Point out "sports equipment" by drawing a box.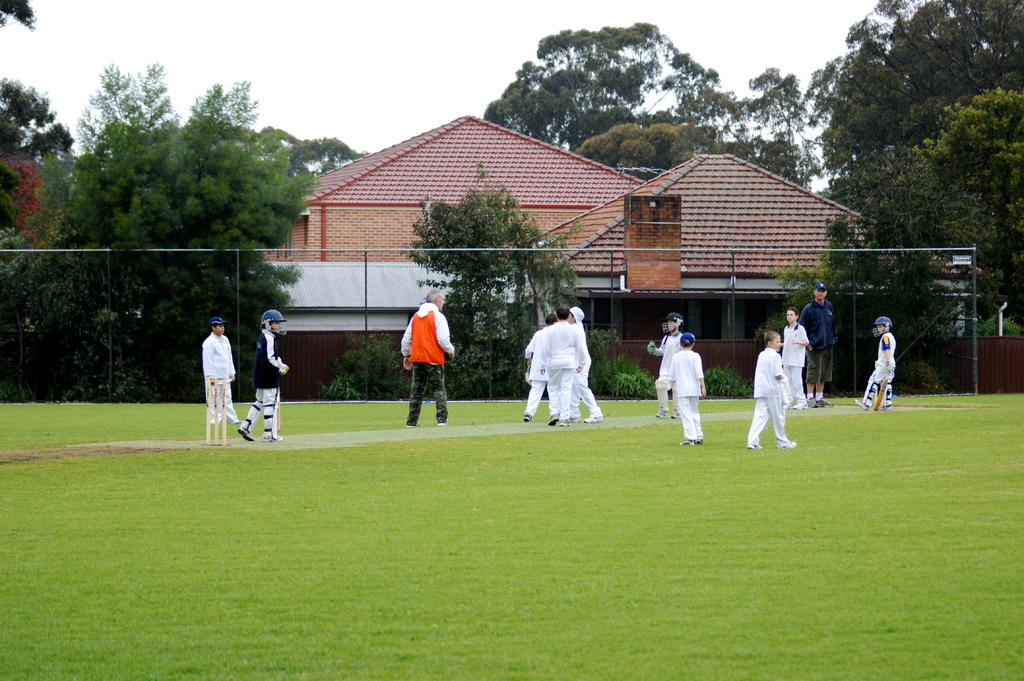
select_region(236, 423, 255, 440).
